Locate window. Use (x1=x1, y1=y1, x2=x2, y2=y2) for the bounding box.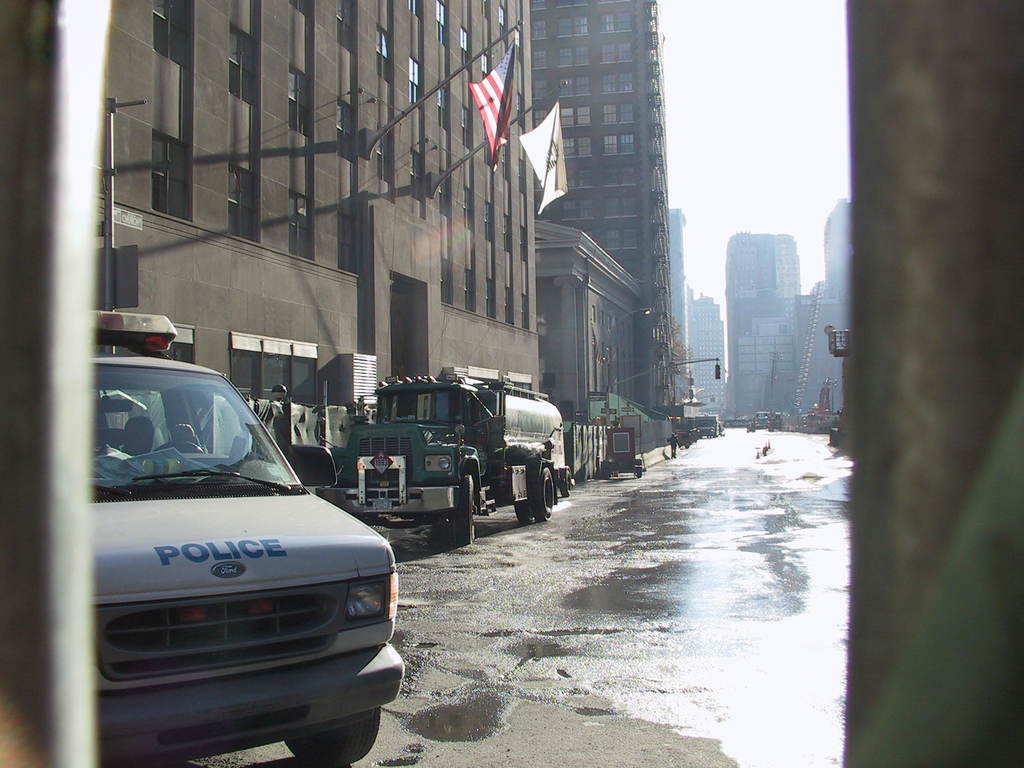
(x1=605, y1=228, x2=640, y2=251).
